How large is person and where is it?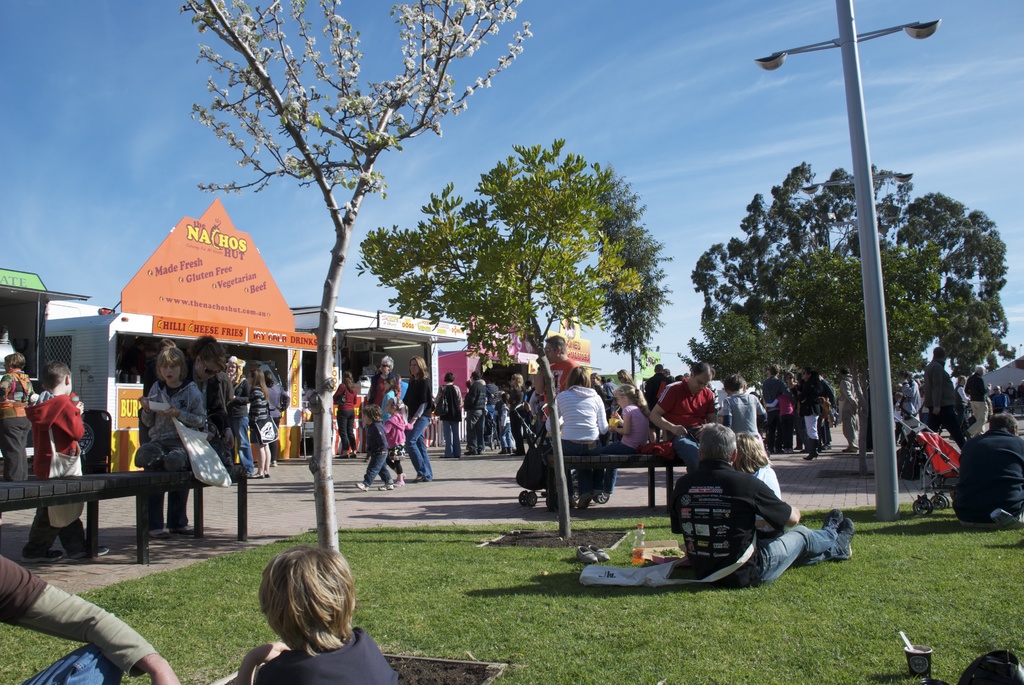
Bounding box: [x1=0, y1=553, x2=186, y2=684].
